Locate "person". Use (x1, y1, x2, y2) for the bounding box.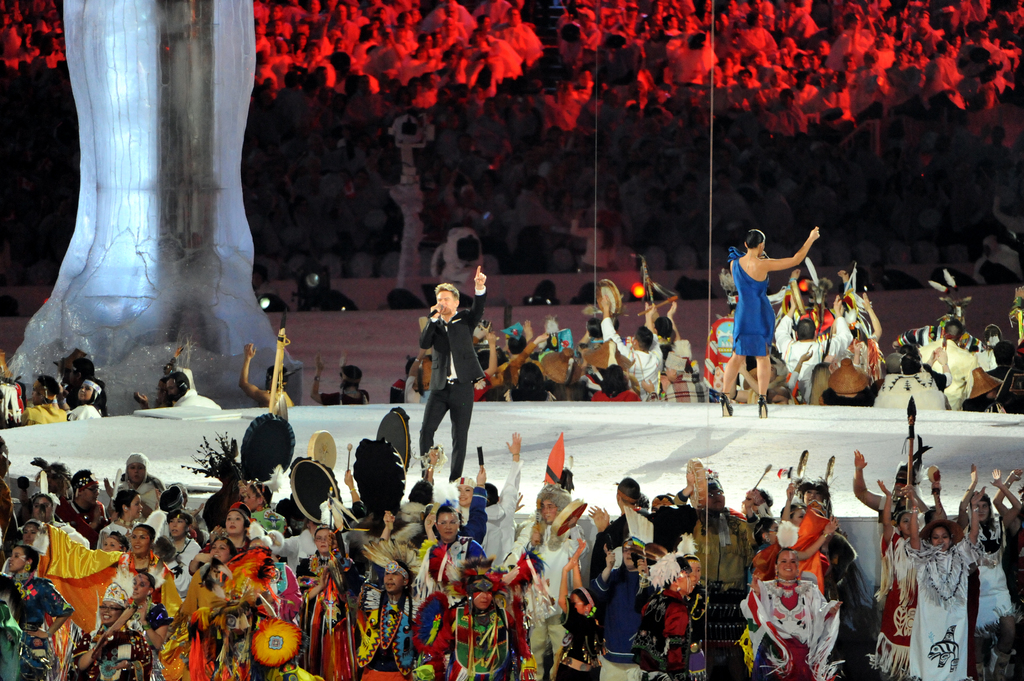
(421, 264, 488, 485).
